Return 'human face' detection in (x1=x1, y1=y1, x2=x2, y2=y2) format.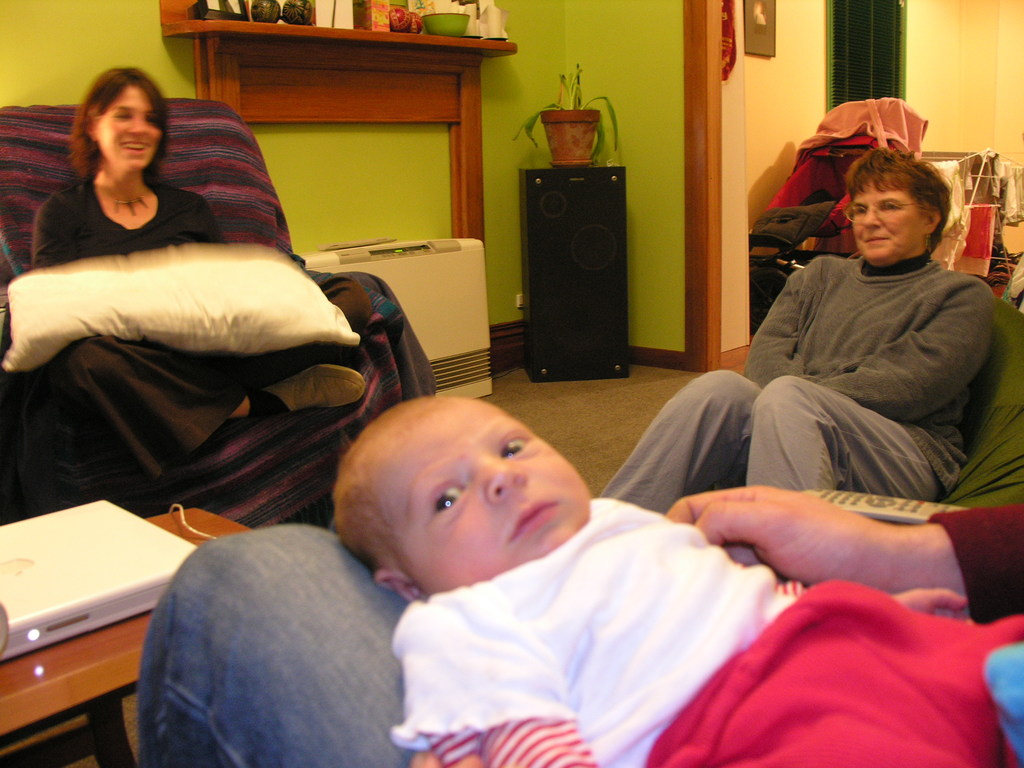
(x1=852, y1=172, x2=927, y2=264).
